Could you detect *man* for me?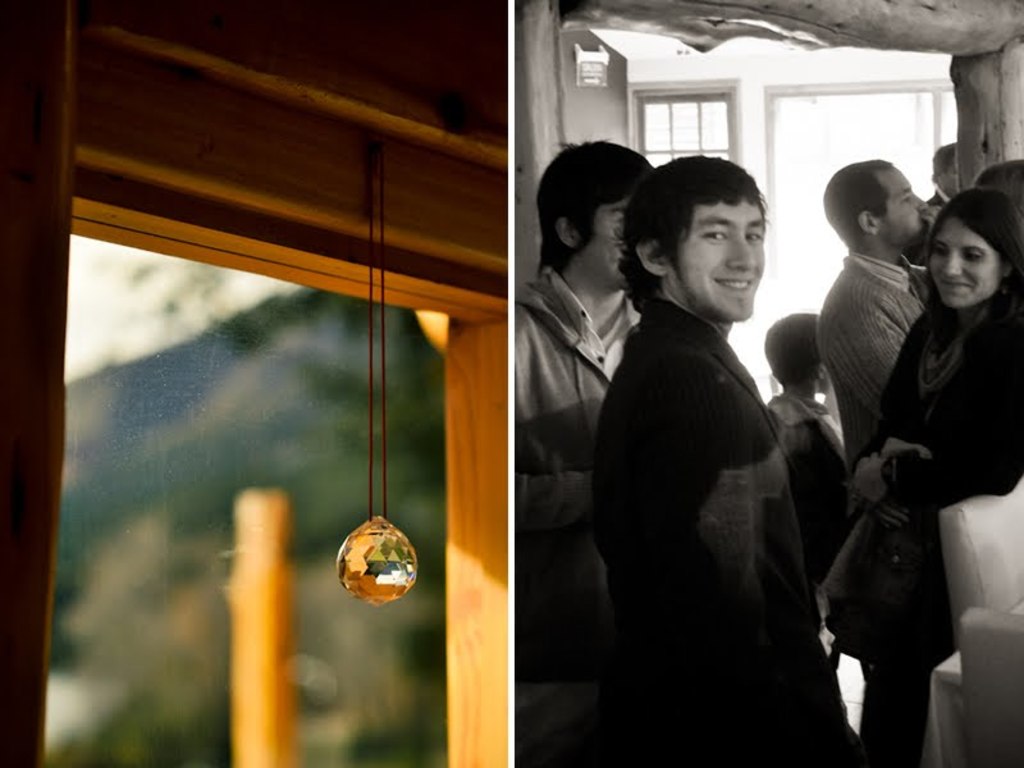
Detection result: {"x1": 517, "y1": 141, "x2": 655, "y2": 767}.
